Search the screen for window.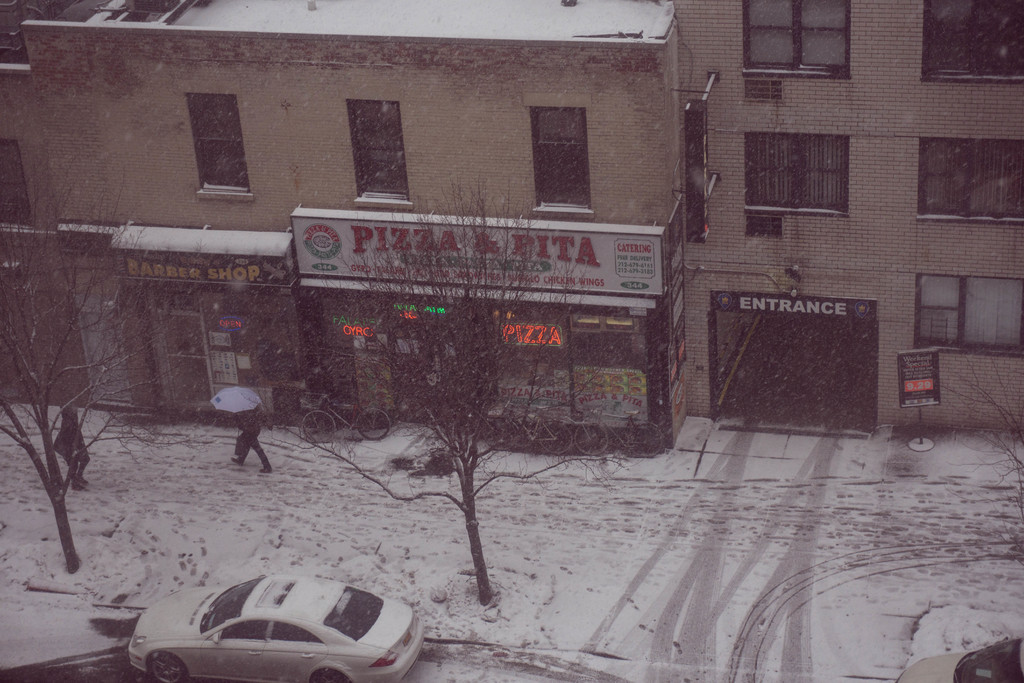
Found at (913, 273, 1022, 366).
